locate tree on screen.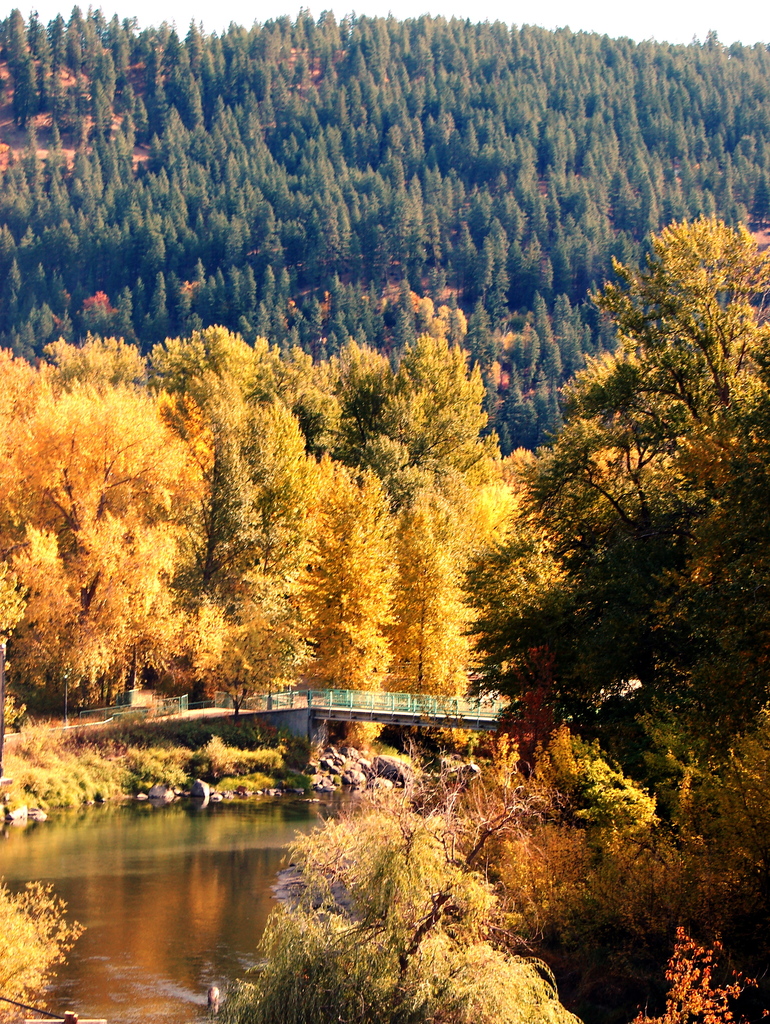
On screen at Rect(461, 251, 751, 846).
